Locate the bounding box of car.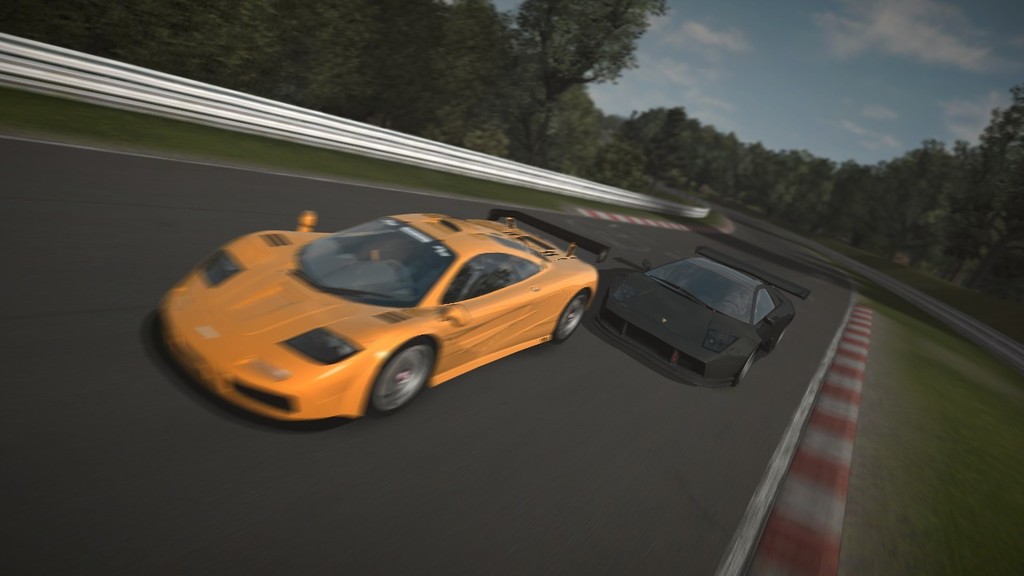
Bounding box: crop(151, 212, 598, 423).
